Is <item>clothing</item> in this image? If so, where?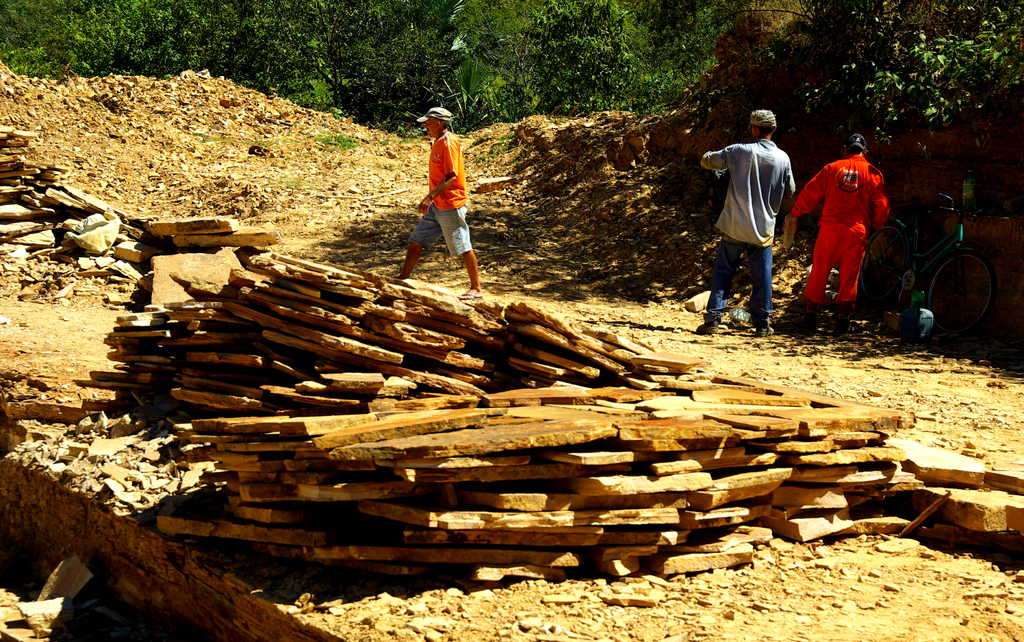
Yes, at box=[790, 149, 890, 310].
